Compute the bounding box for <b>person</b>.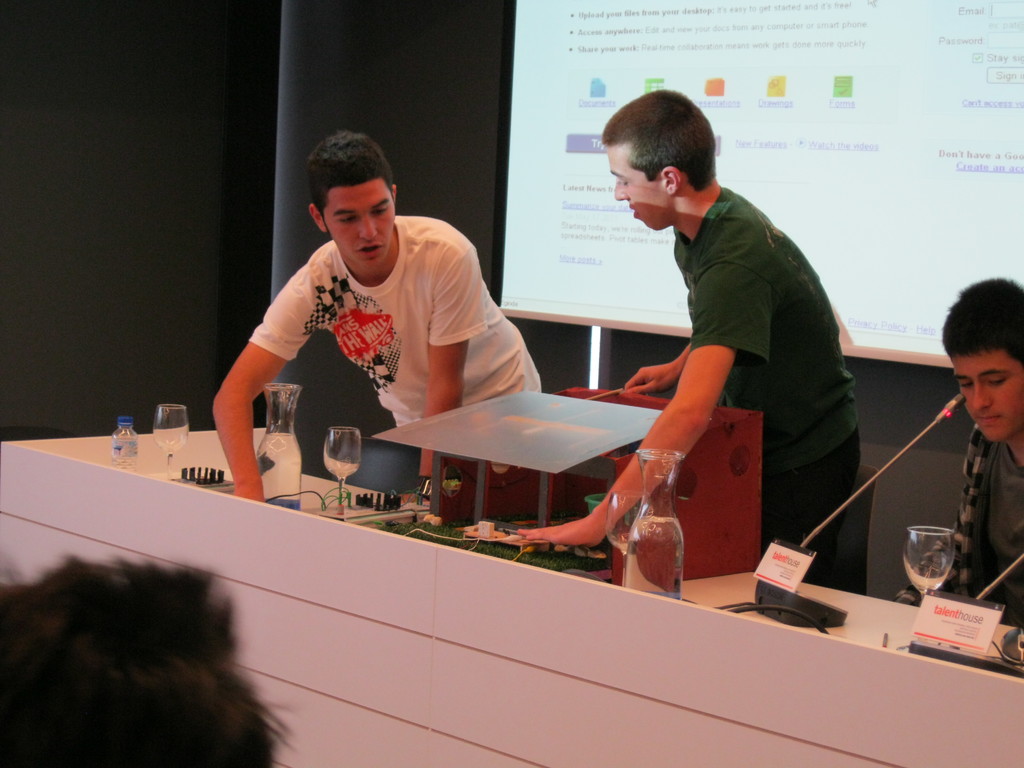
[207,132,557,500].
